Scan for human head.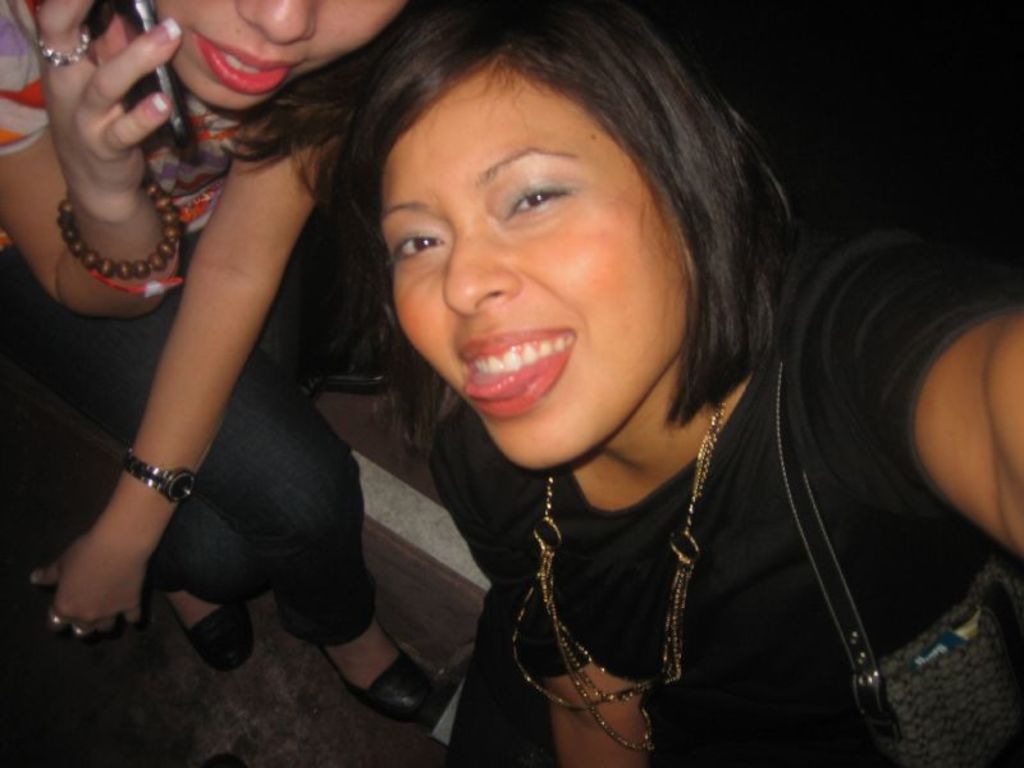
Scan result: crop(342, 10, 735, 420).
